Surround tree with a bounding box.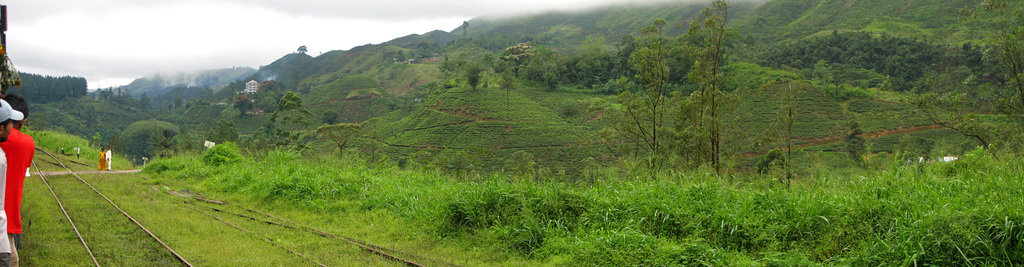
bbox=(278, 91, 304, 112).
